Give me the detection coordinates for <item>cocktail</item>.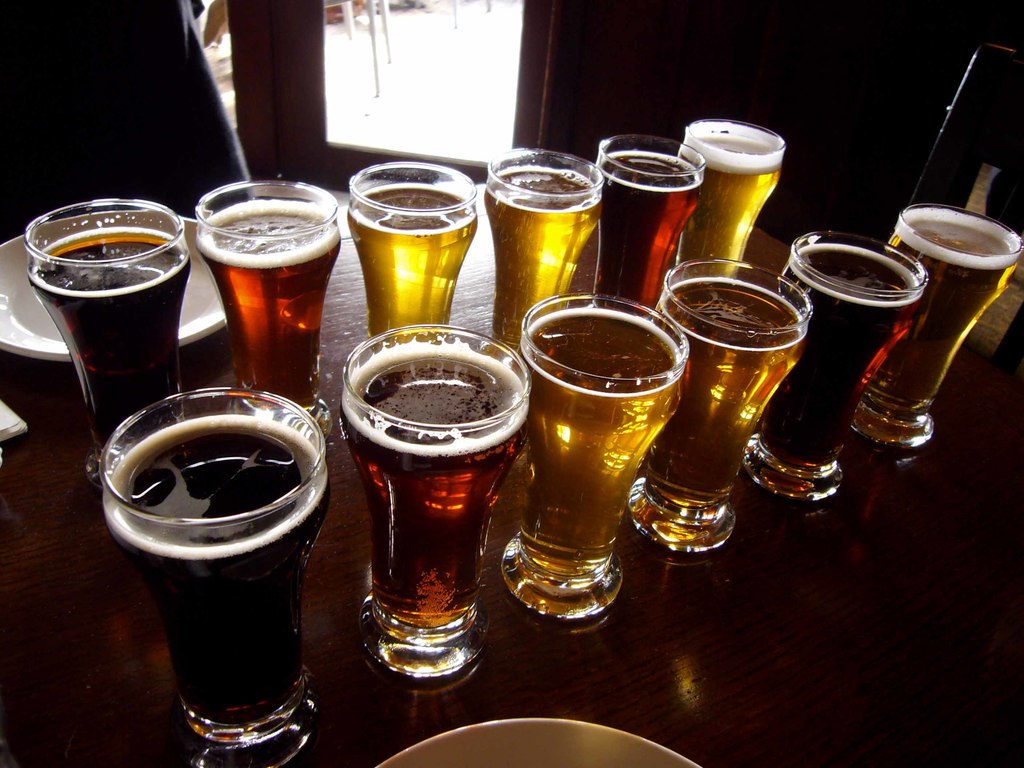
499/296/689/621.
